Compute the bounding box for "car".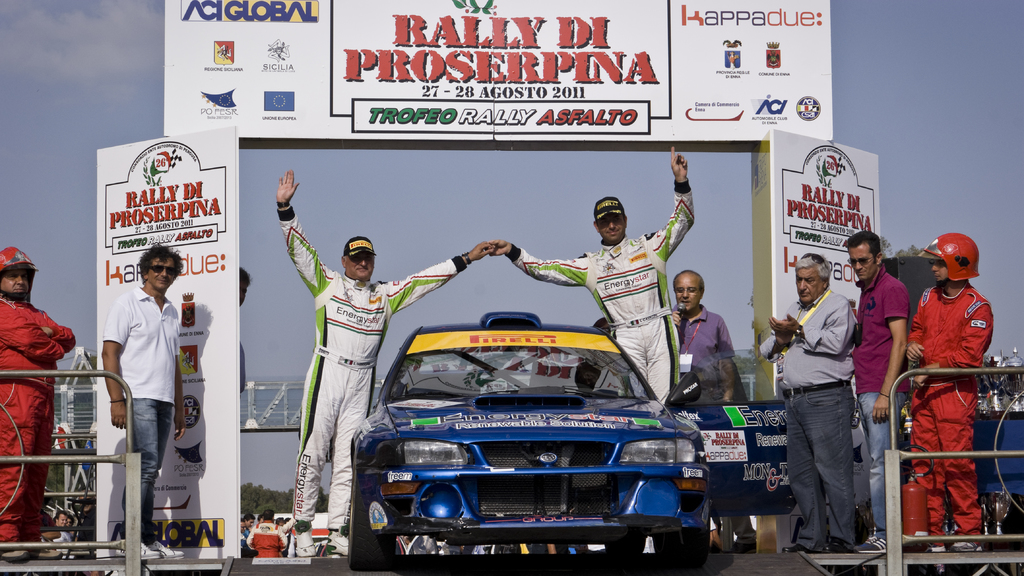
bbox(343, 315, 720, 562).
